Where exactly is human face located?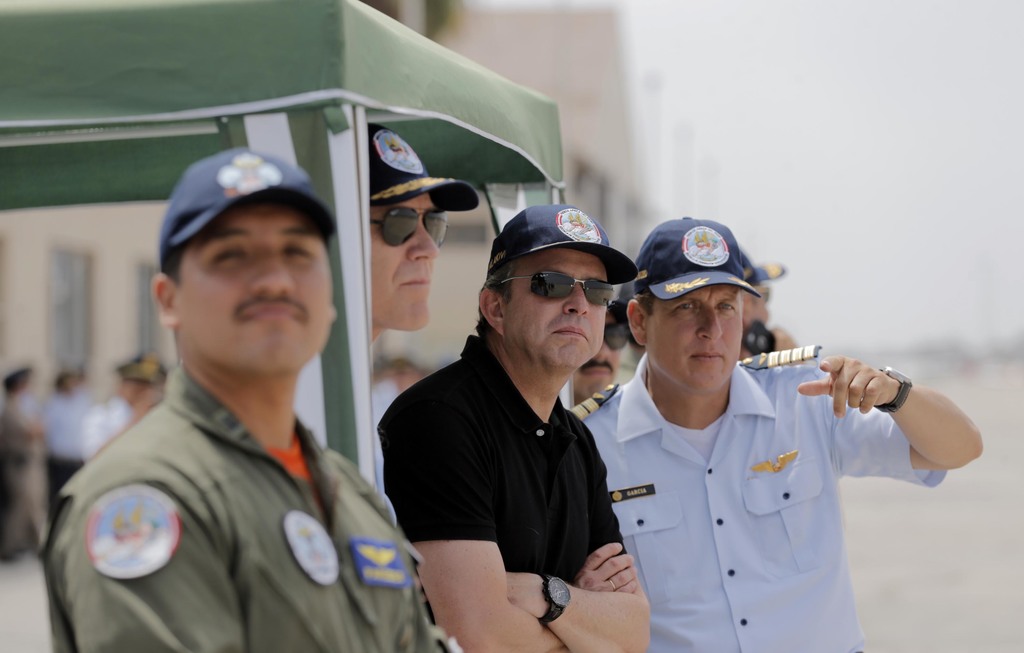
Its bounding box is region(566, 316, 626, 407).
